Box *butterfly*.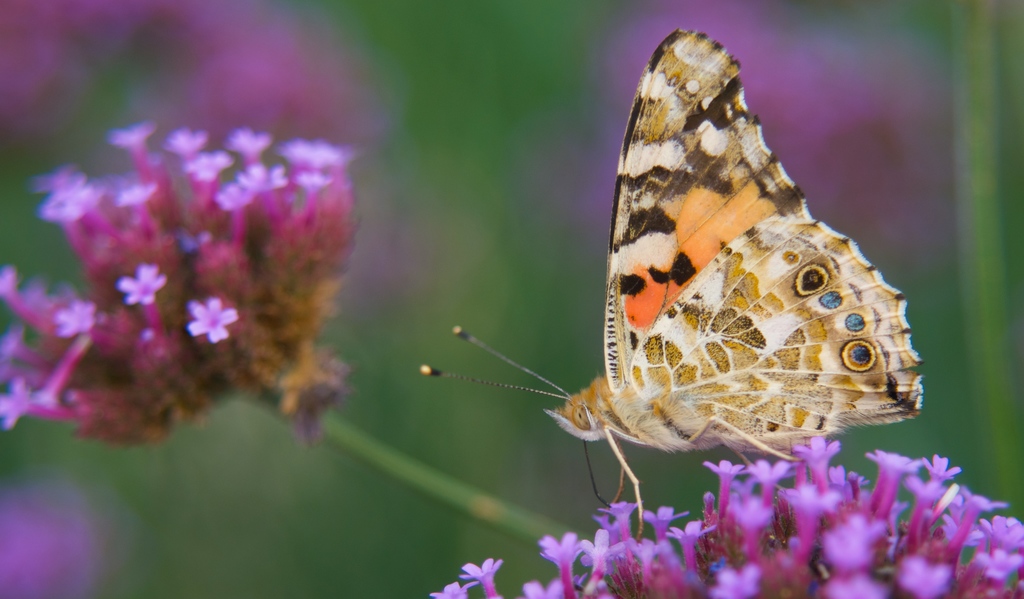
bbox=(404, 27, 920, 549).
